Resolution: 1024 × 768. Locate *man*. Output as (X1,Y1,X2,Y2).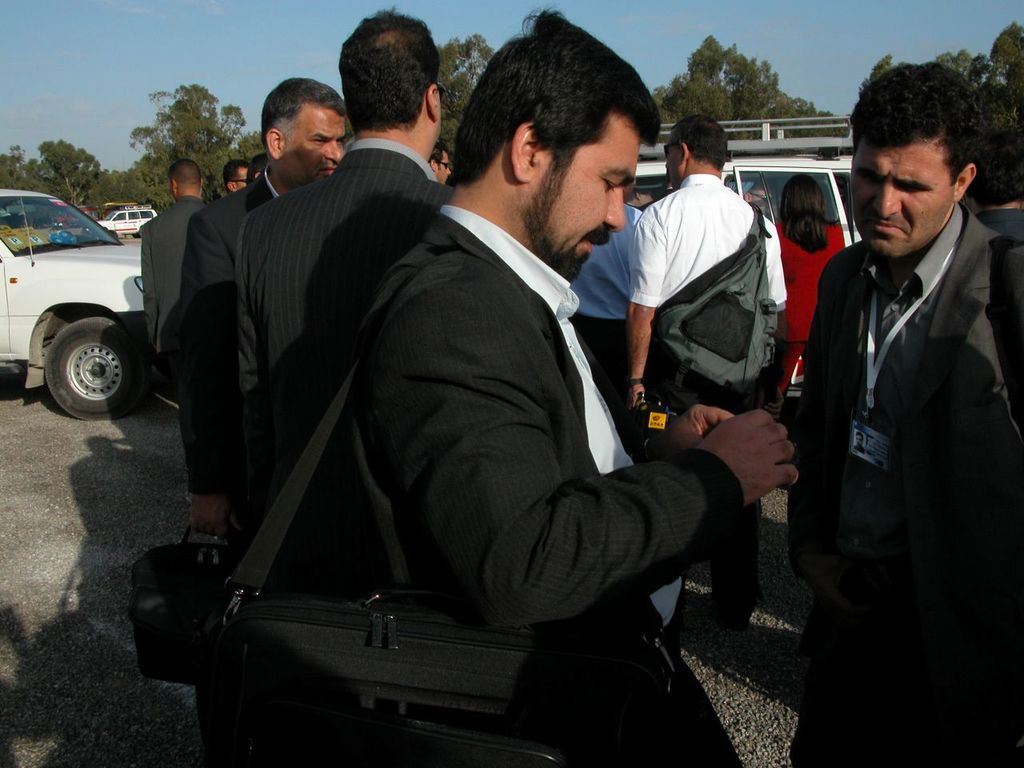
(574,206,648,422).
